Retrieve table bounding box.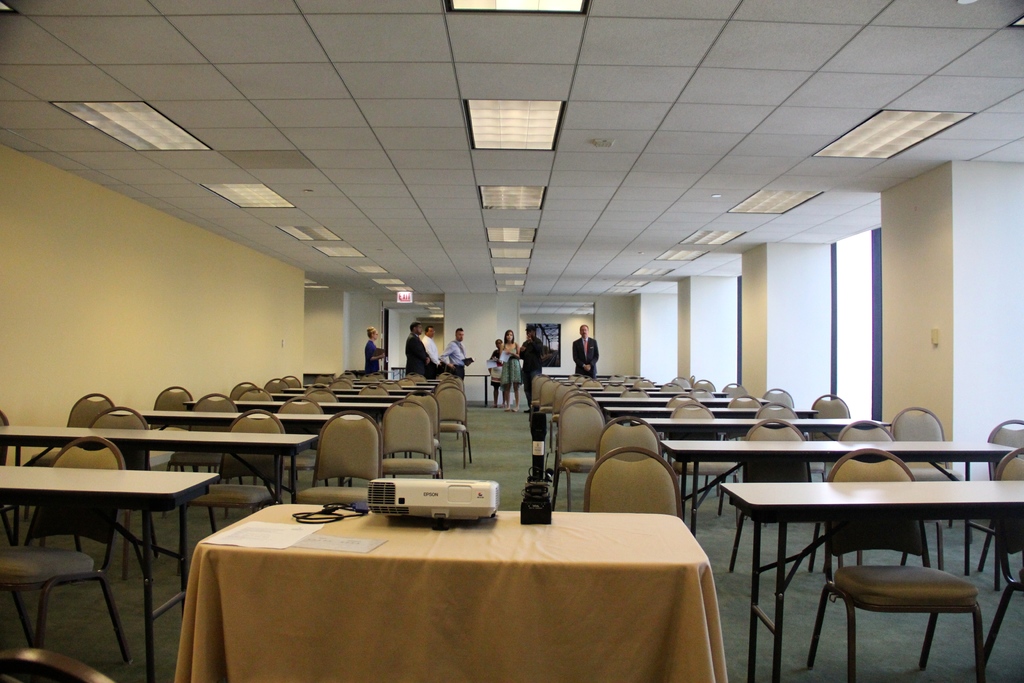
Bounding box: <bbox>189, 396, 400, 411</bbox>.
